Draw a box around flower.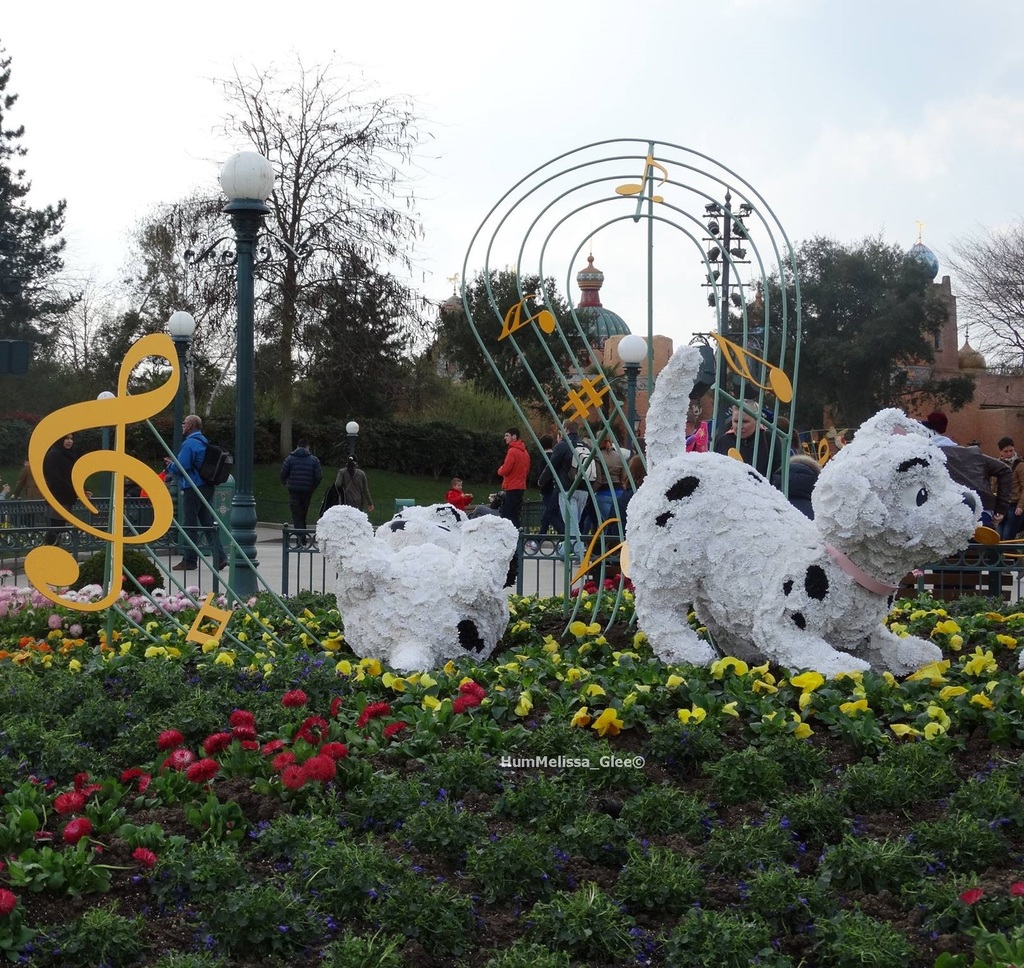
[787,663,825,692].
